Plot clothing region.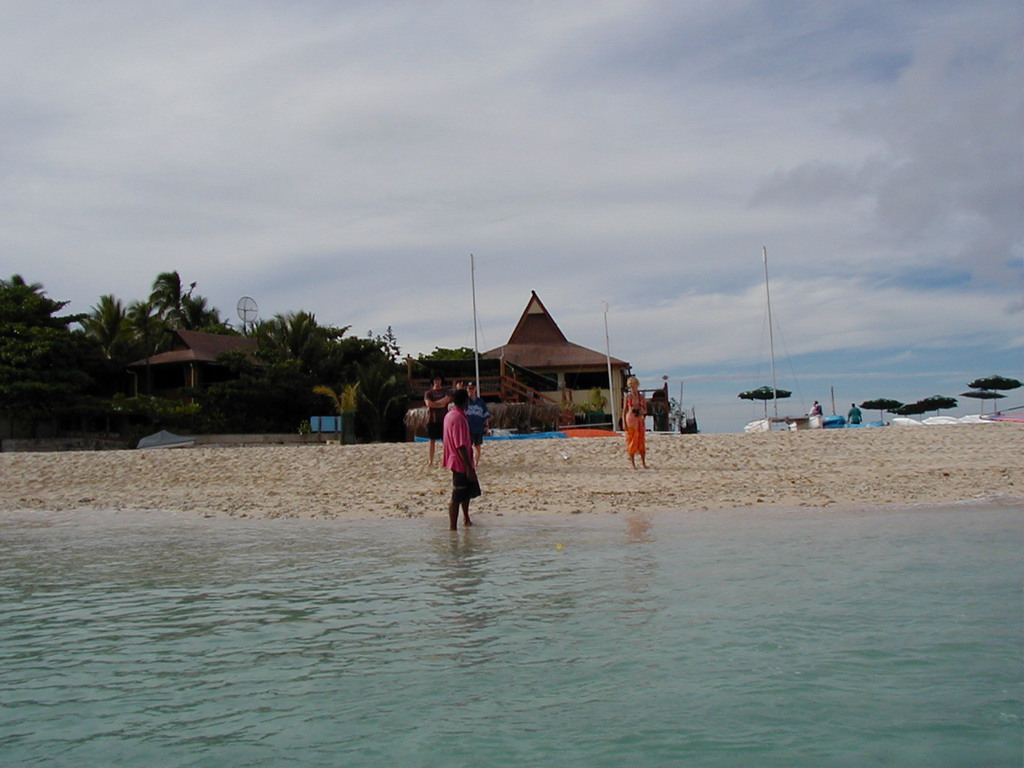
Plotted at x1=621, y1=392, x2=649, y2=456.
